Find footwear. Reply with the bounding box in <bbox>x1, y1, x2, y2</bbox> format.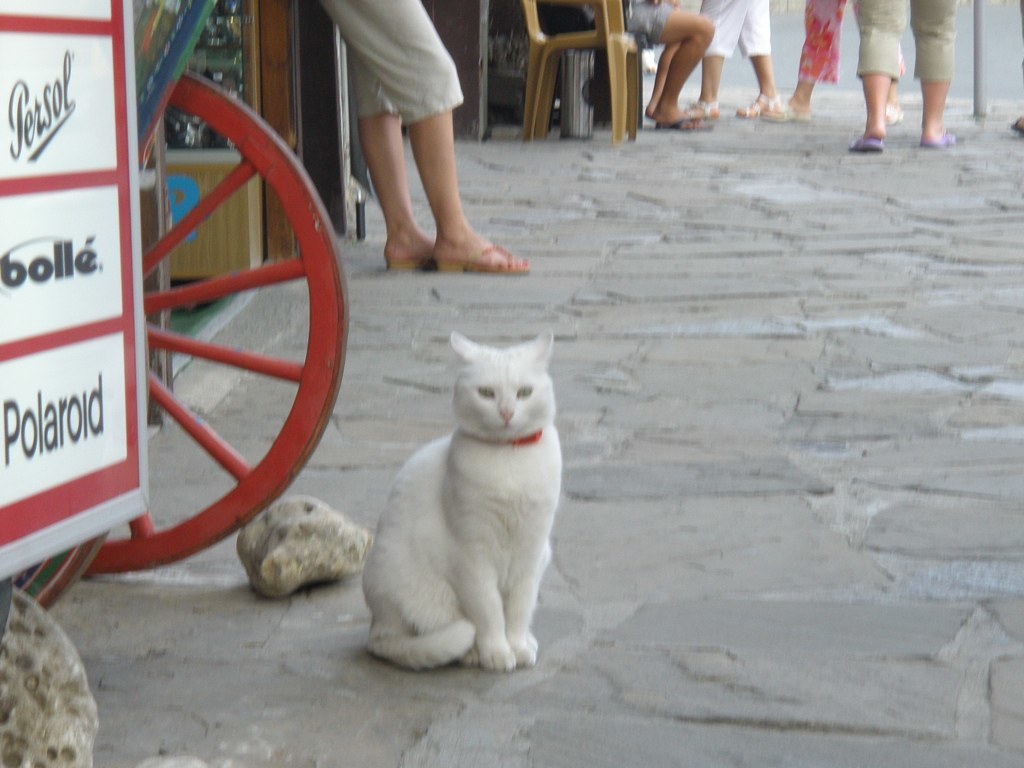
<bbox>383, 258, 430, 272</bbox>.
